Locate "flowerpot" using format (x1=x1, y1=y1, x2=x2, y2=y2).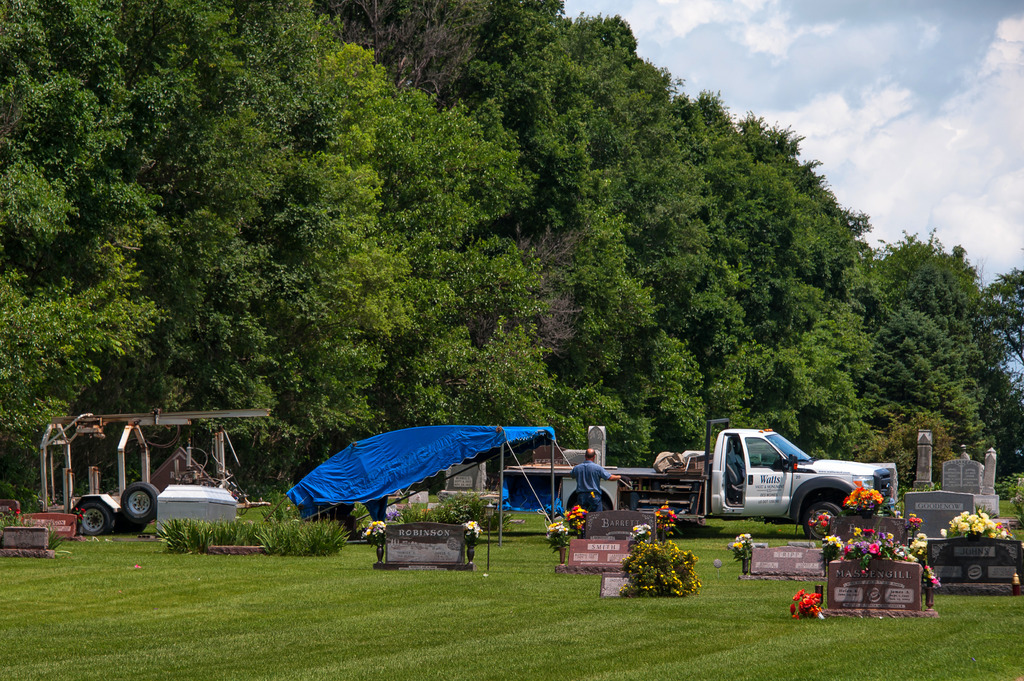
(x1=816, y1=582, x2=822, y2=605).
